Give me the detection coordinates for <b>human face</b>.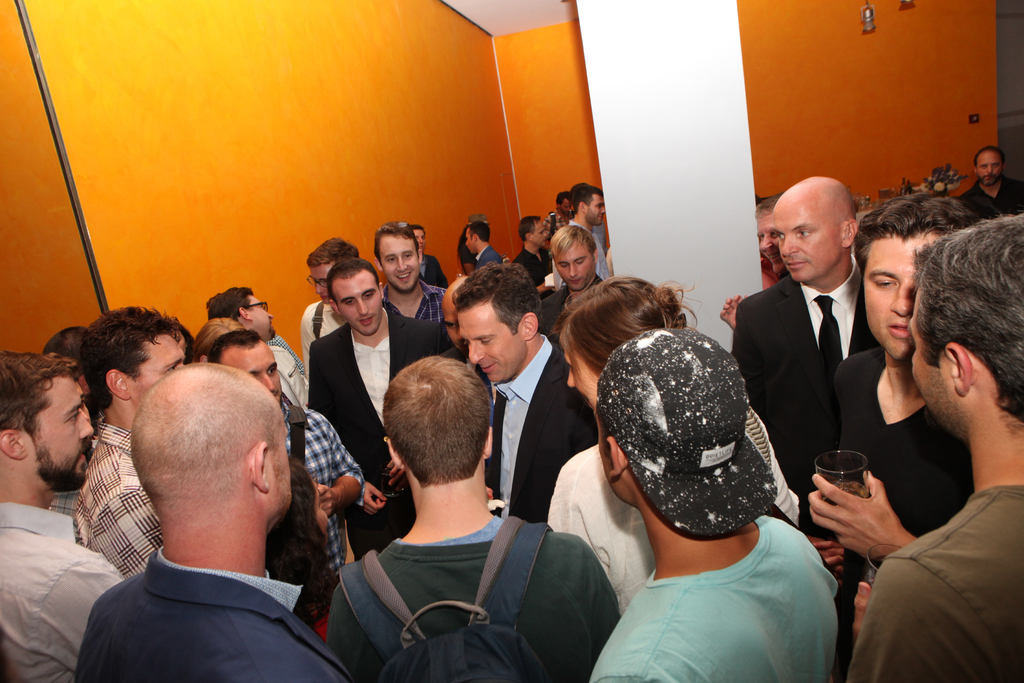
463,295,525,384.
